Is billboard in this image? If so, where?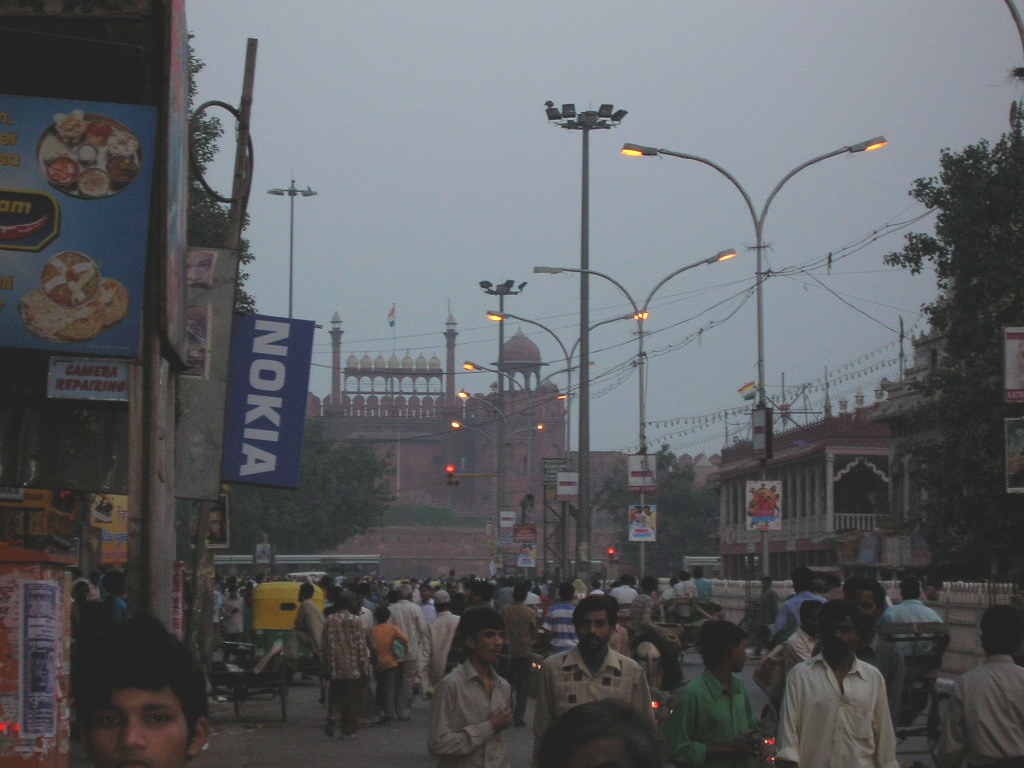
Yes, at crop(996, 414, 1023, 498).
